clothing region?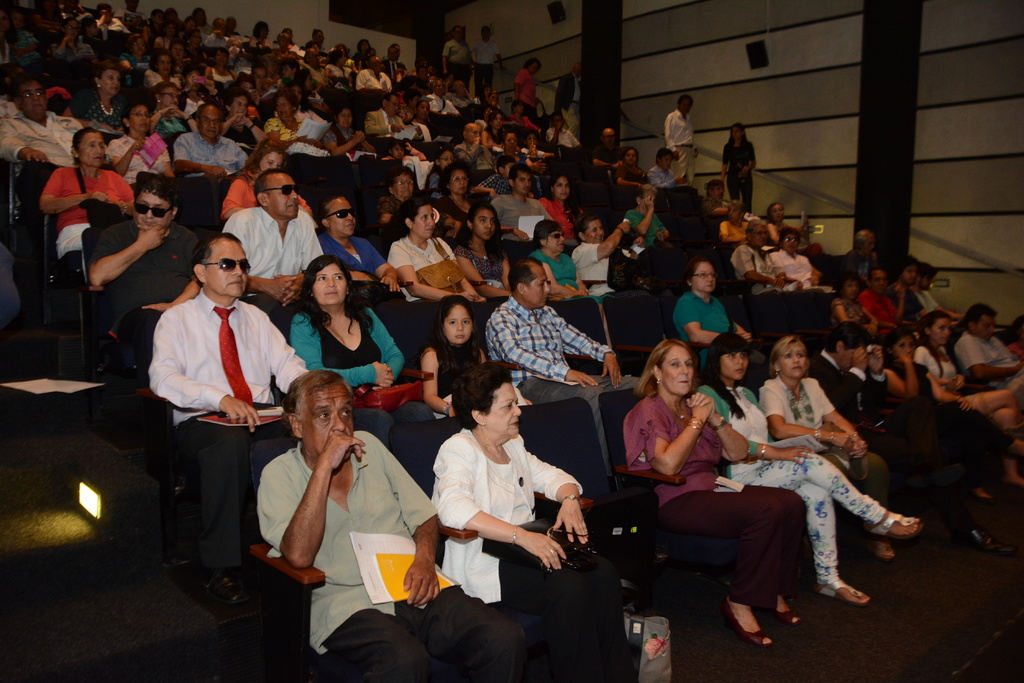
bbox=(52, 42, 90, 59)
